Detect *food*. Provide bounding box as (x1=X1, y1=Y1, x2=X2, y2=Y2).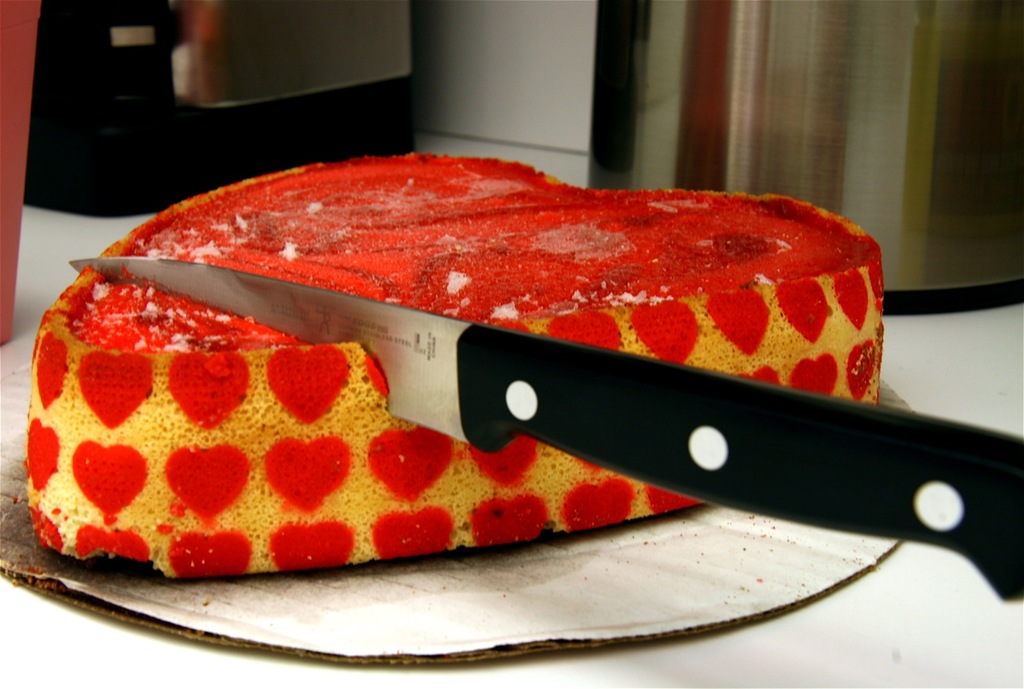
(x1=19, y1=153, x2=886, y2=581).
